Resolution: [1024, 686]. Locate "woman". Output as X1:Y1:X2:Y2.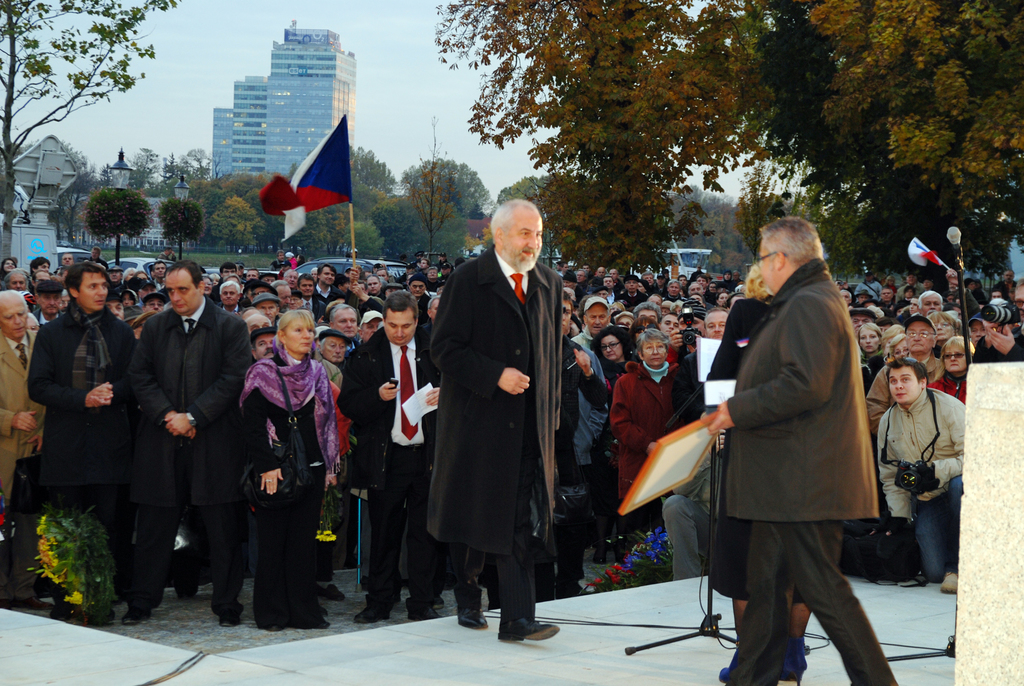
602:324:688:539.
